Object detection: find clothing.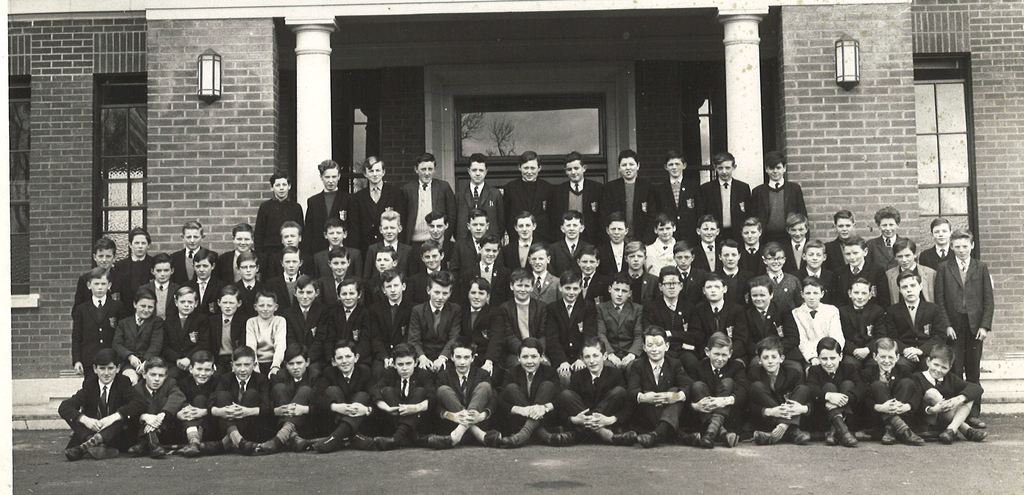
bbox(677, 263, 707, 290).
